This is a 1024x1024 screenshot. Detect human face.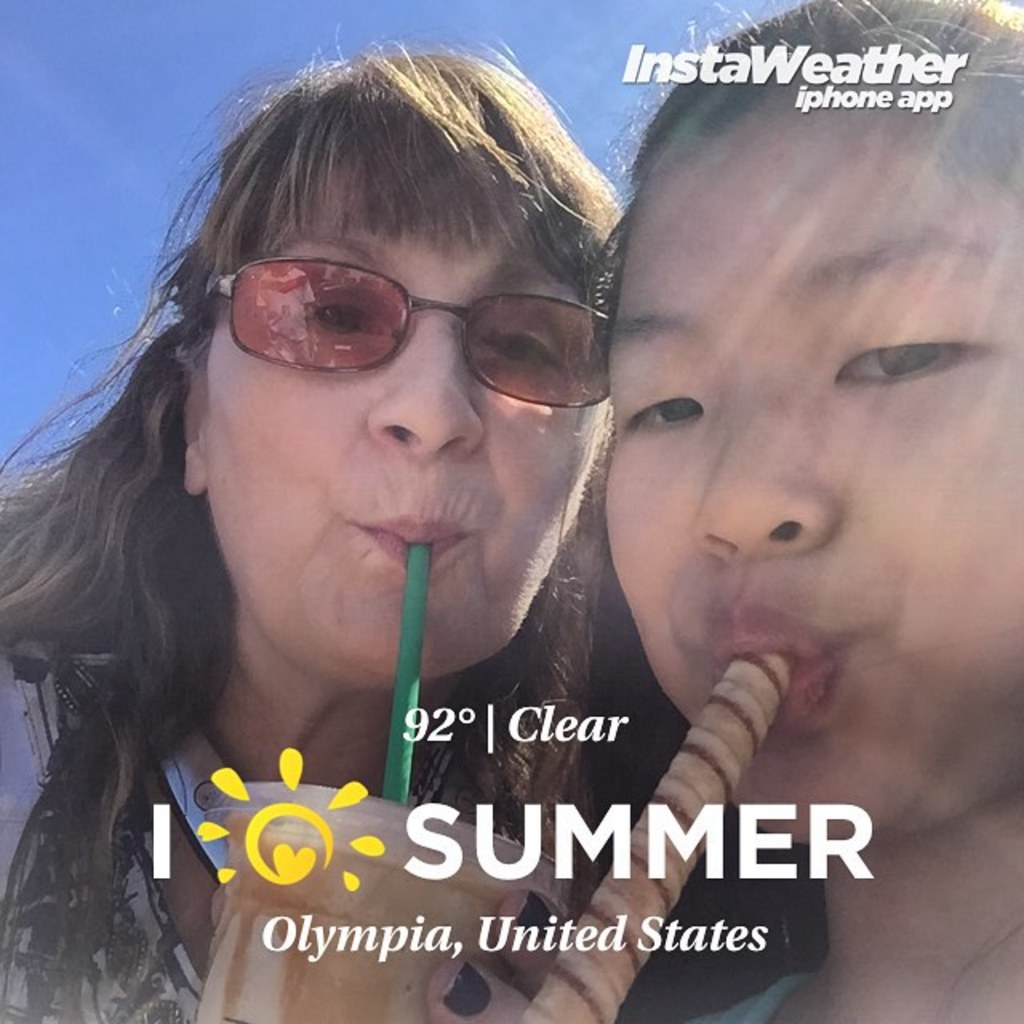
(598,91,1022,862).
